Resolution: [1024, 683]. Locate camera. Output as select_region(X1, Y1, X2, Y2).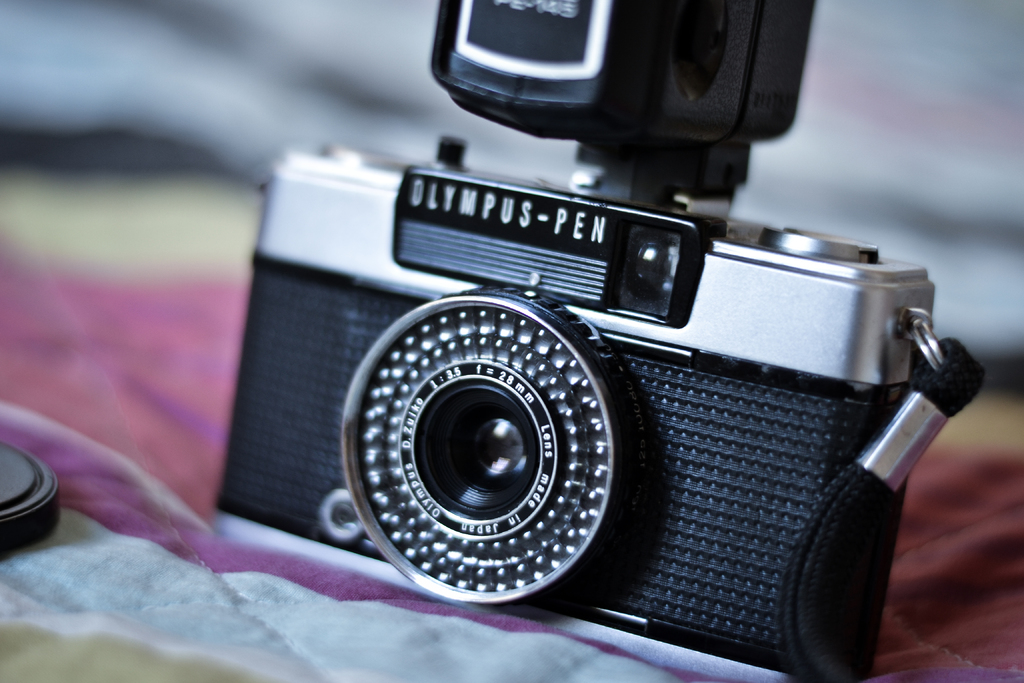
select_region(208, 0, 944, 680).
